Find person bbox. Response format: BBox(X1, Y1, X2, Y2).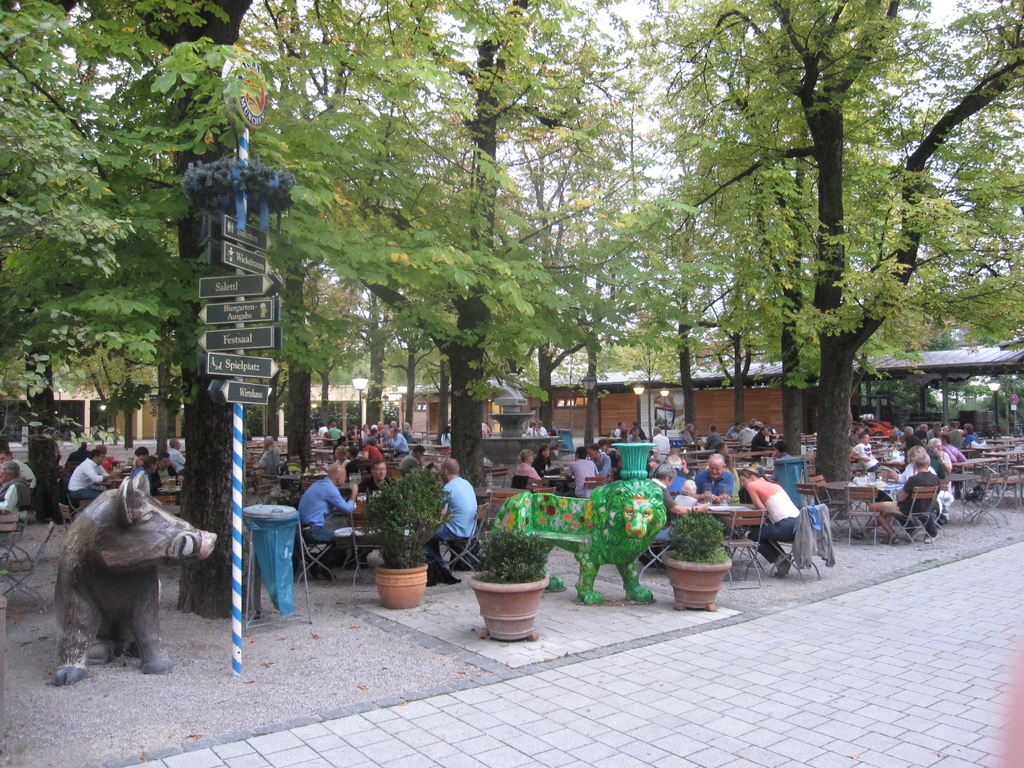
BBox(441, 422, 452, 447).
